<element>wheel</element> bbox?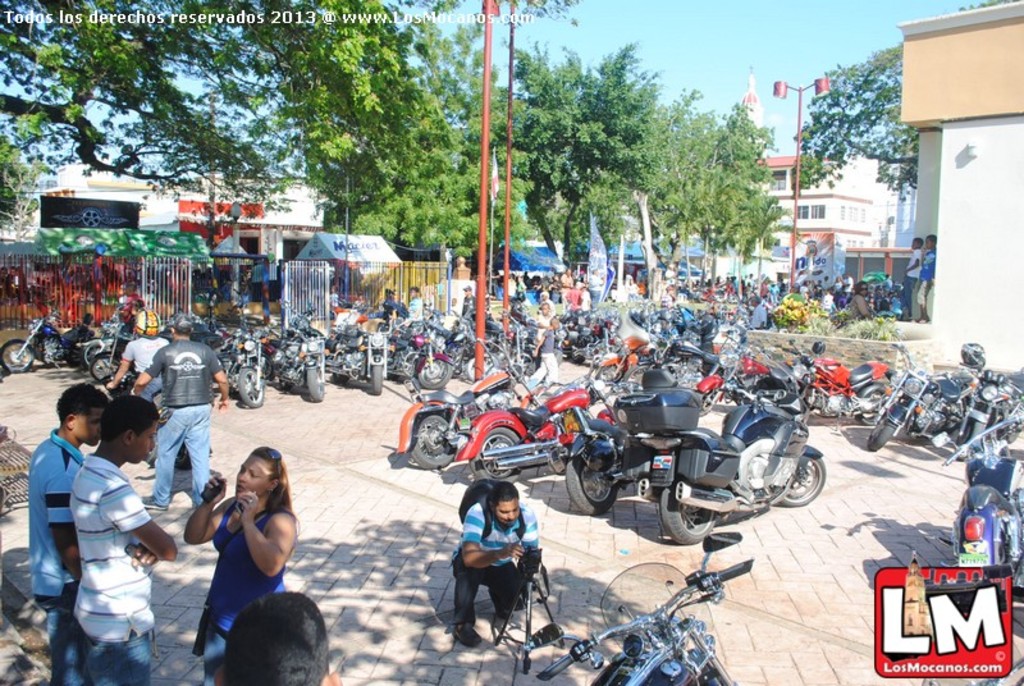
Rect(861, 402, 891, 459)
